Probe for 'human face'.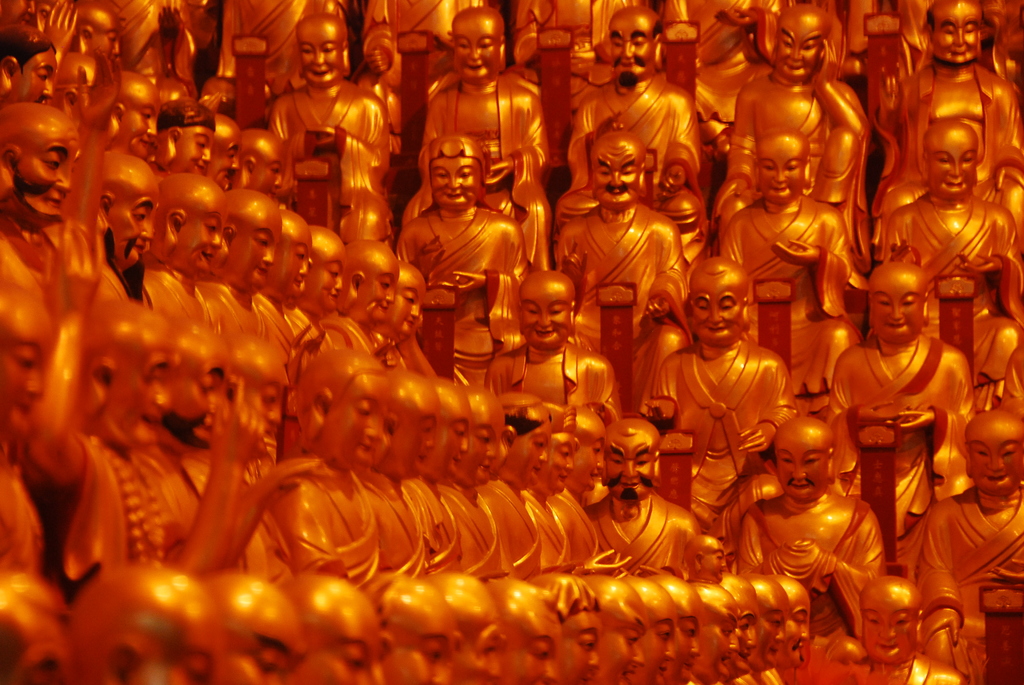
Probe result: <bbox>866, 276, 925, 344</bbox>.
